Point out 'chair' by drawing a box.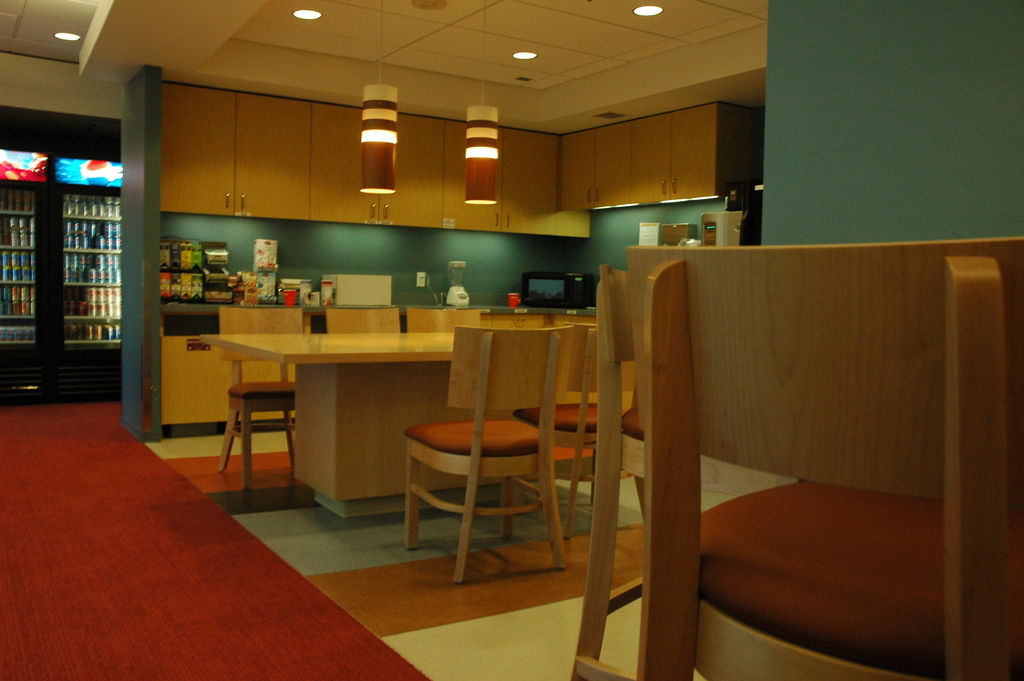
(212, 301, 305, 495).
